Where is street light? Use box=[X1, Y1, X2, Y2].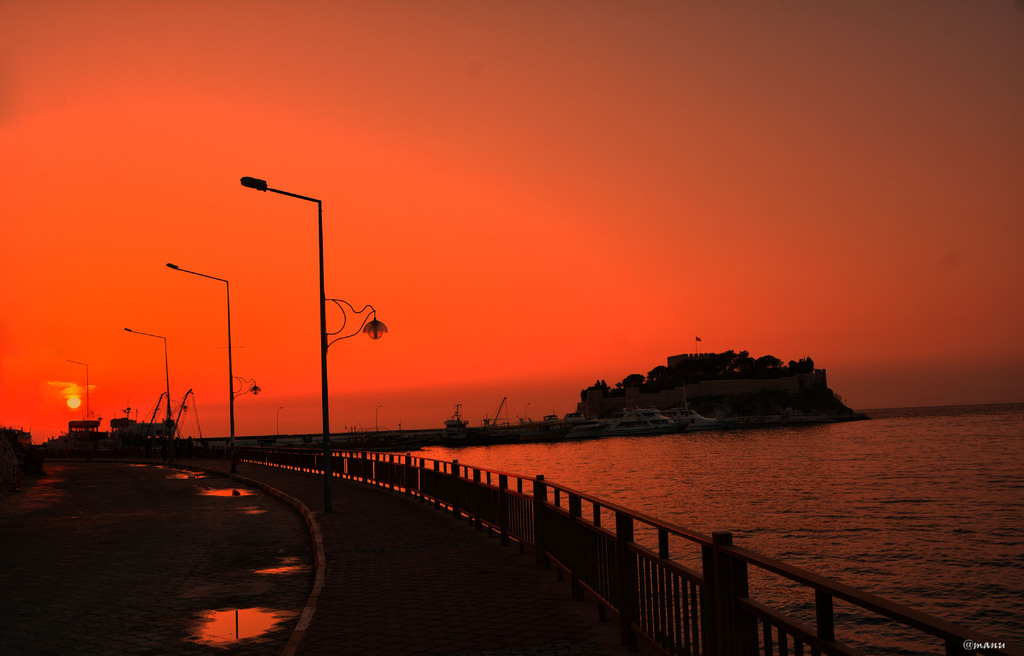
box=[61, 356, 94, 422].
